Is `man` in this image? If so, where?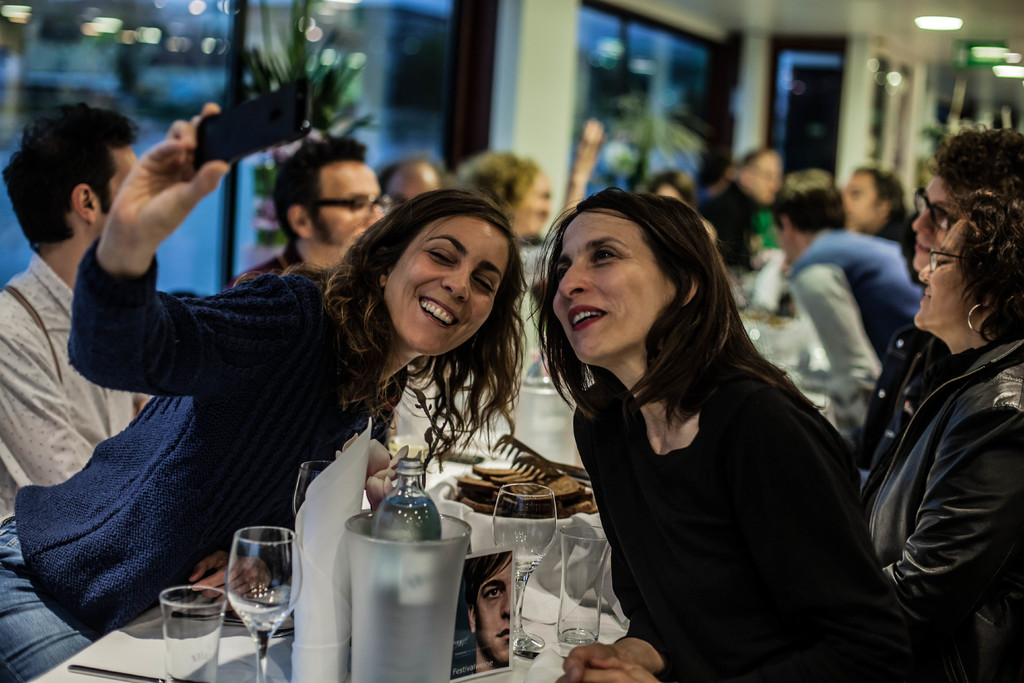
Yes, at x1=359, y1=158, x2=456, y2=249.
